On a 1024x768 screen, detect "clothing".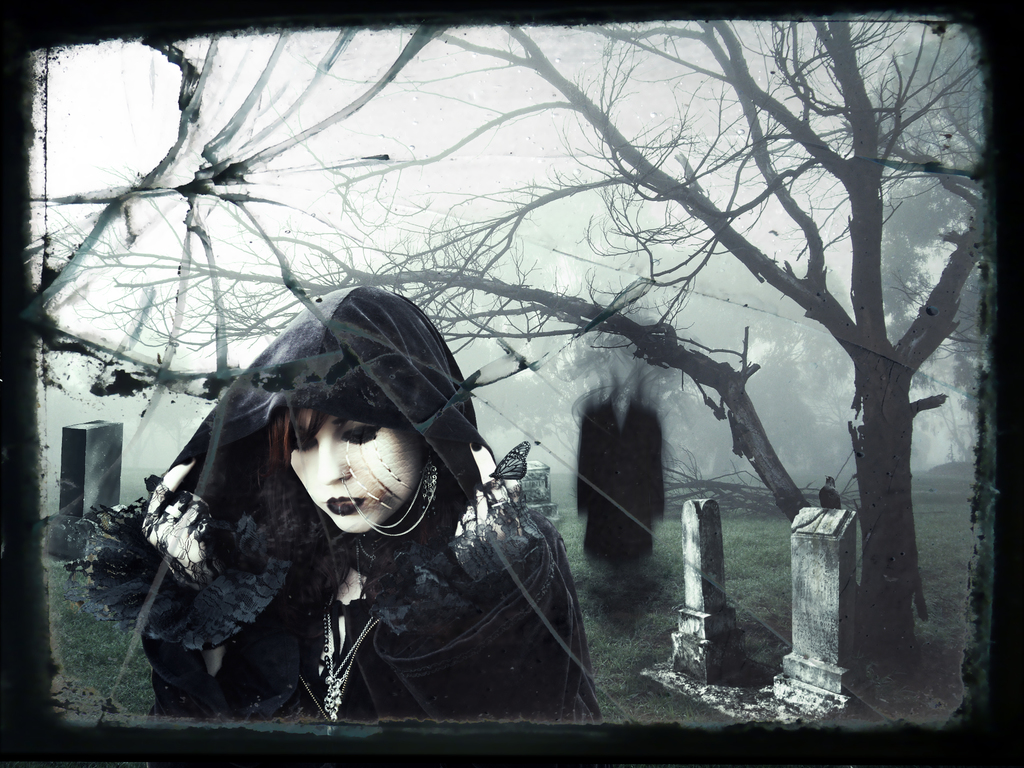
[x1=575, y1=392, x2=670, y2=557].
